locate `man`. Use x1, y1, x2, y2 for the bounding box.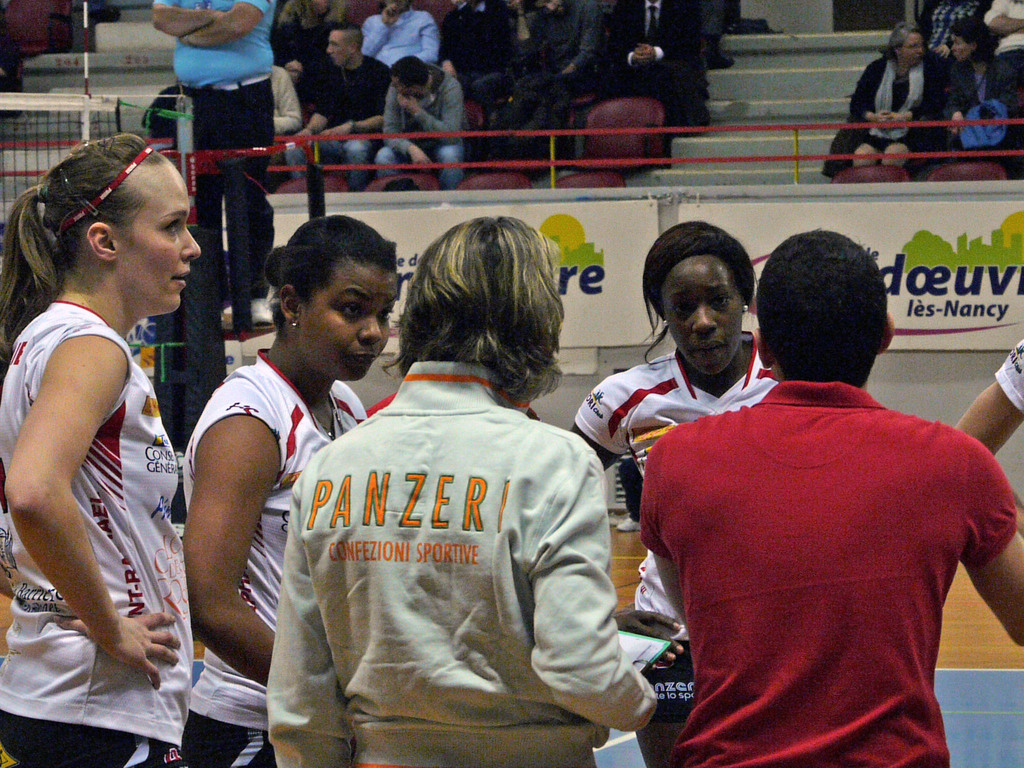
599, 0, 717, 137.
